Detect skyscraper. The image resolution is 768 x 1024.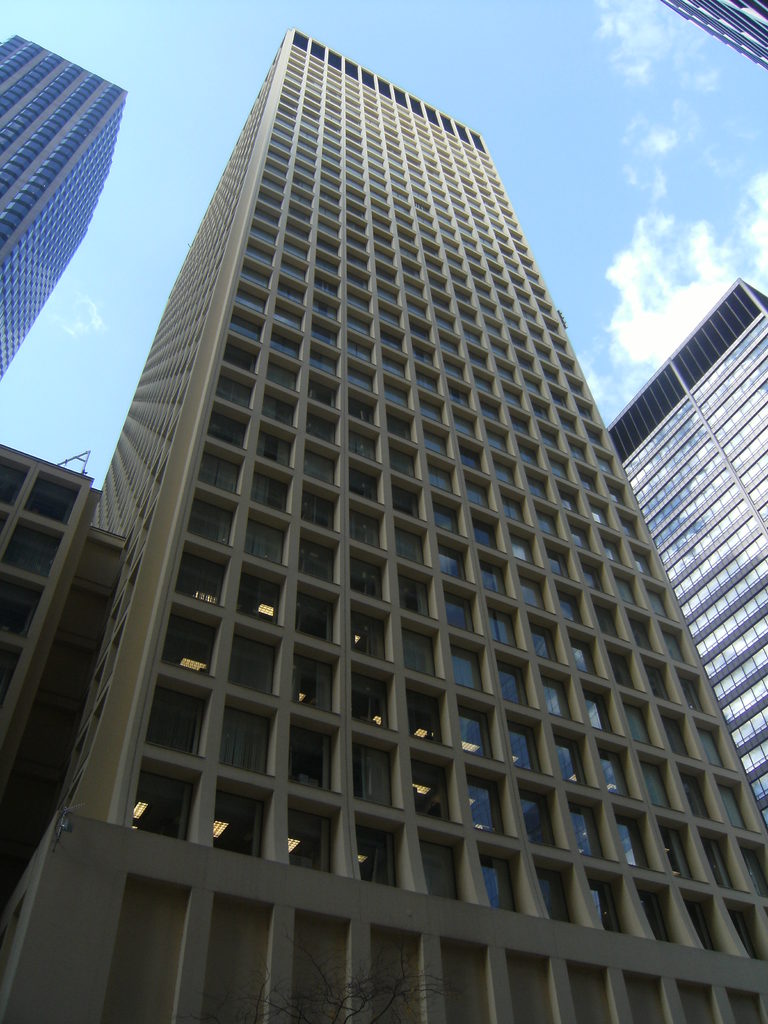
locate(664, 0, 767, 63).
